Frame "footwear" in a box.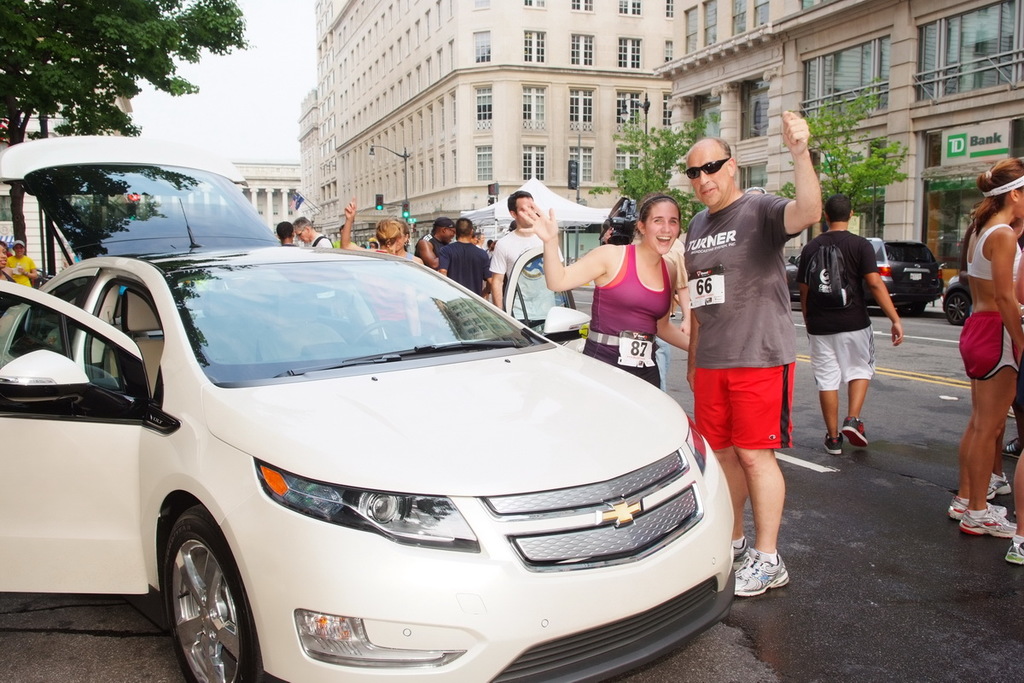
box(736, 540, 800, 609).
